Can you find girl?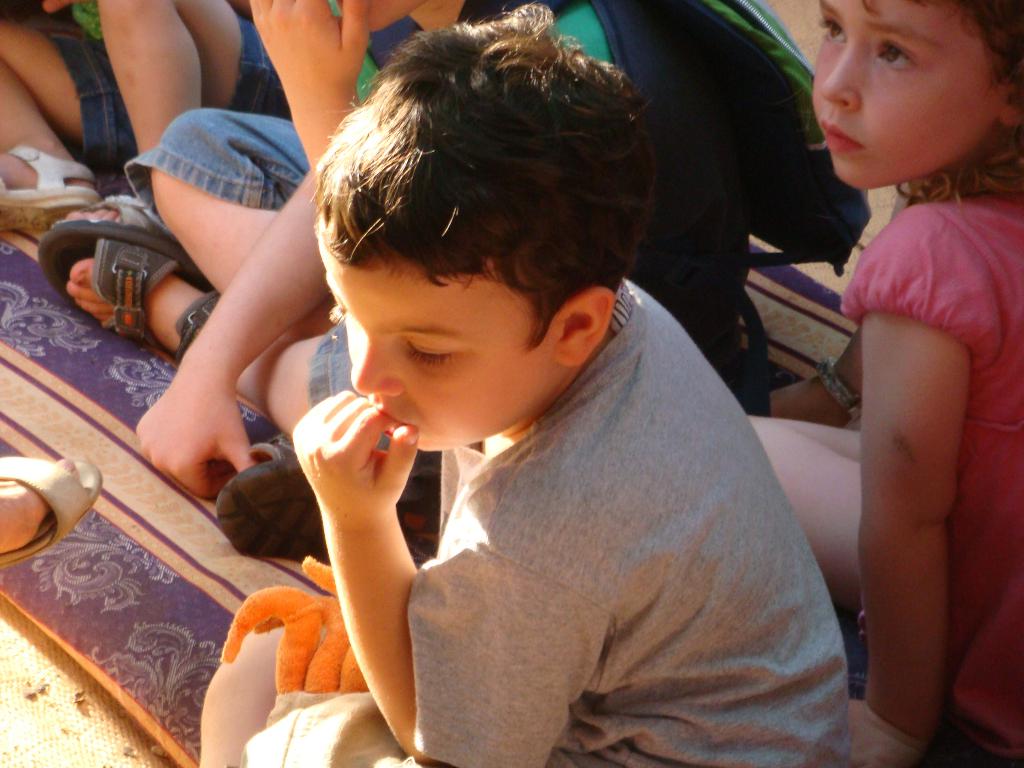
Yes, bounding box: [left=752, top=0, right=1023, bottom=767].
